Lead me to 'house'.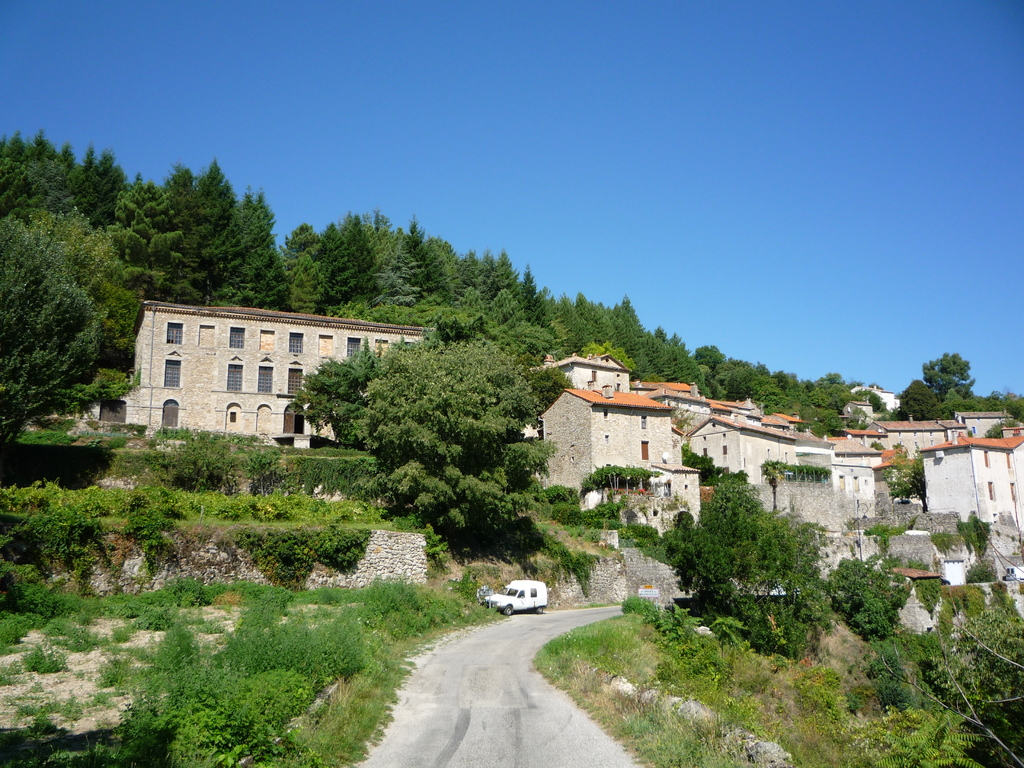
Lead to detection(547, 397, 705, 515).
